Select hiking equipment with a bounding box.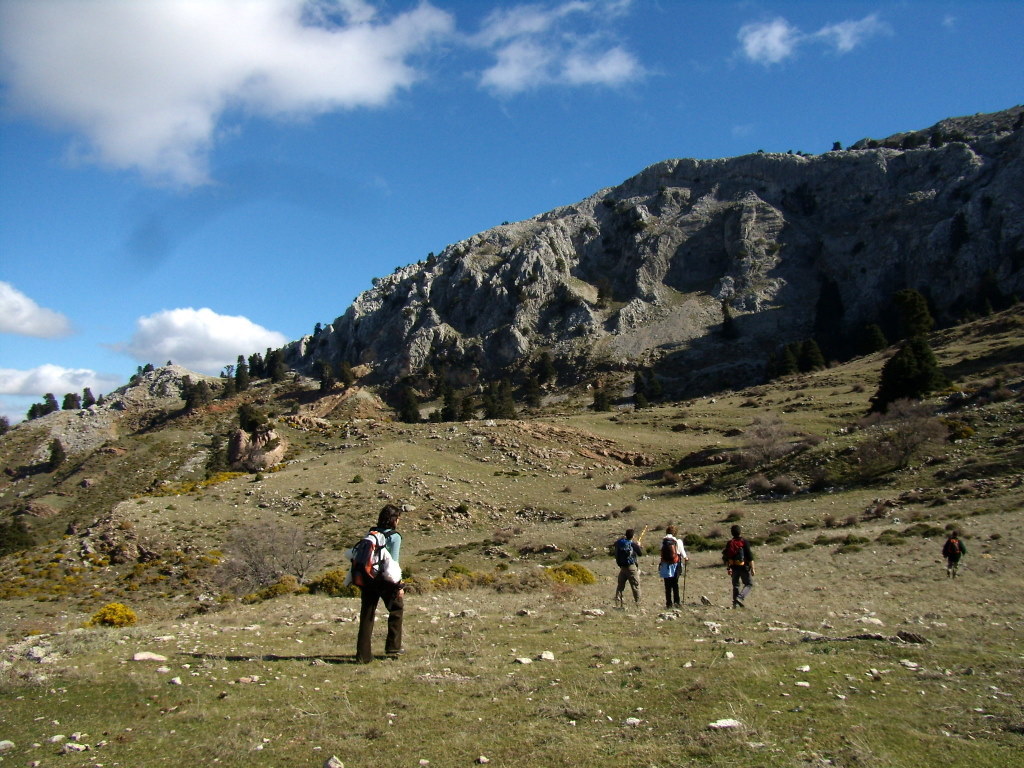
left=943, top=538, right=962, bottom=562.
